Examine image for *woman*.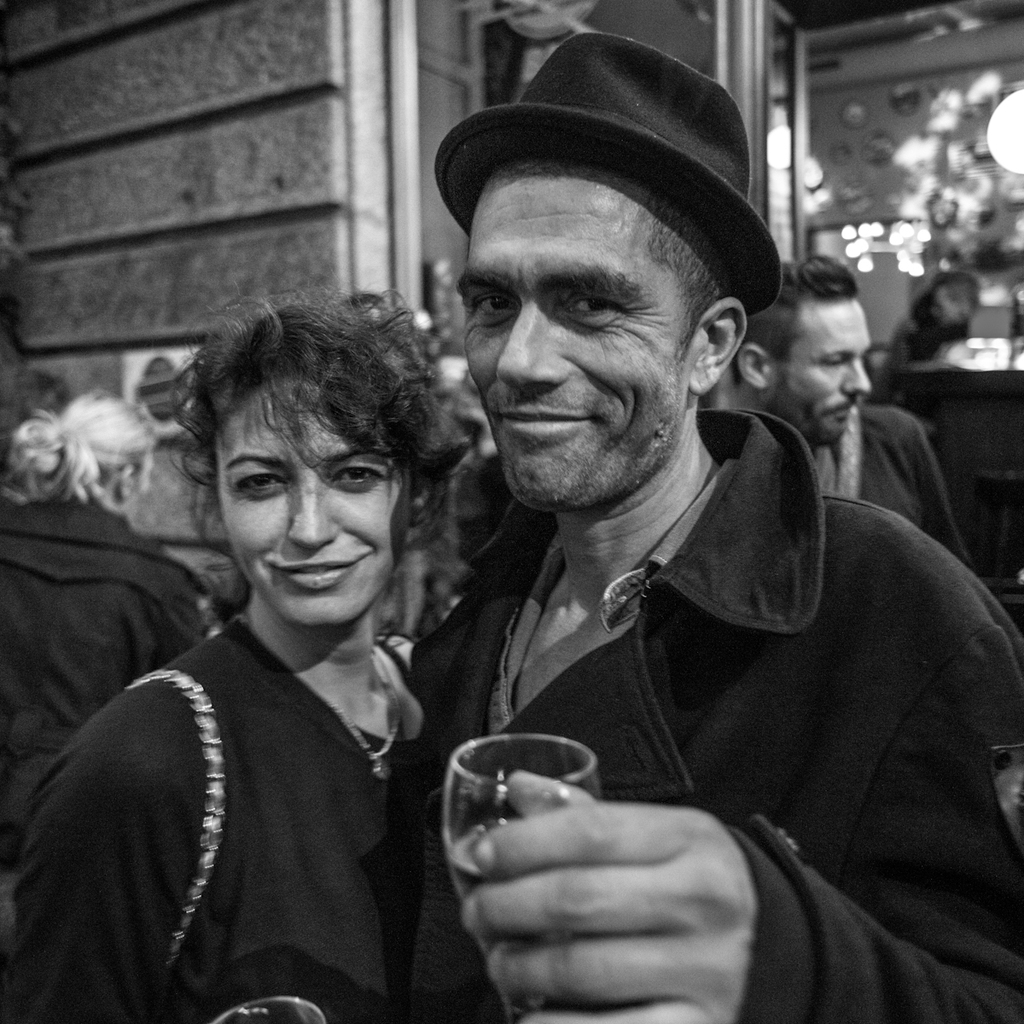
Examination result: {"left": 0, "top": 377, "right": 227, "bottom": 966}.
